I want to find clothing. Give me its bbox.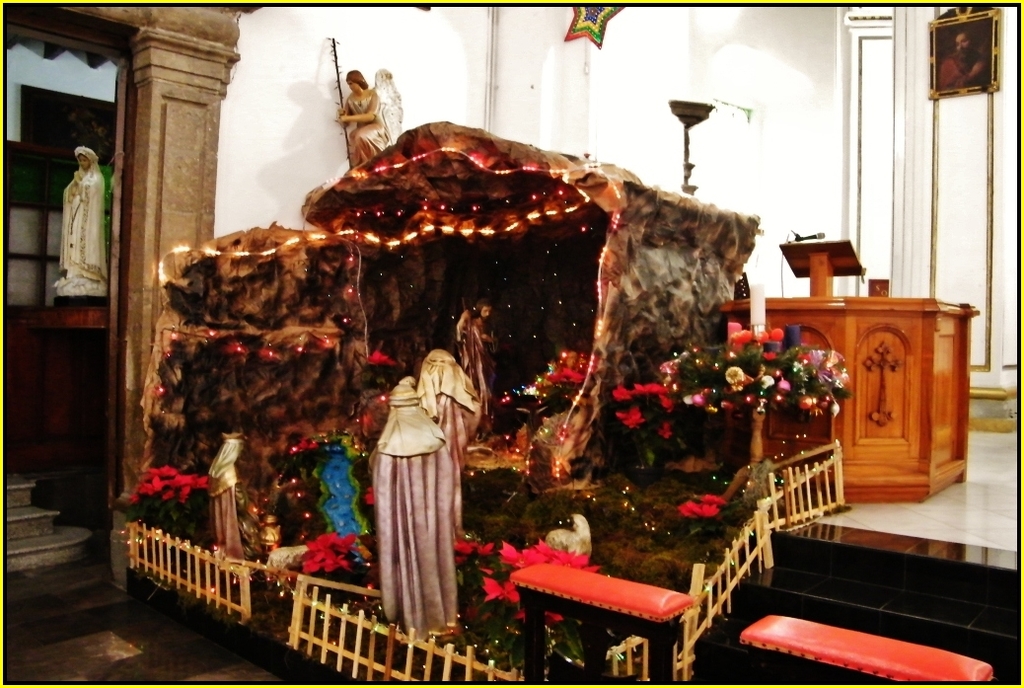
371 374 456 642.
